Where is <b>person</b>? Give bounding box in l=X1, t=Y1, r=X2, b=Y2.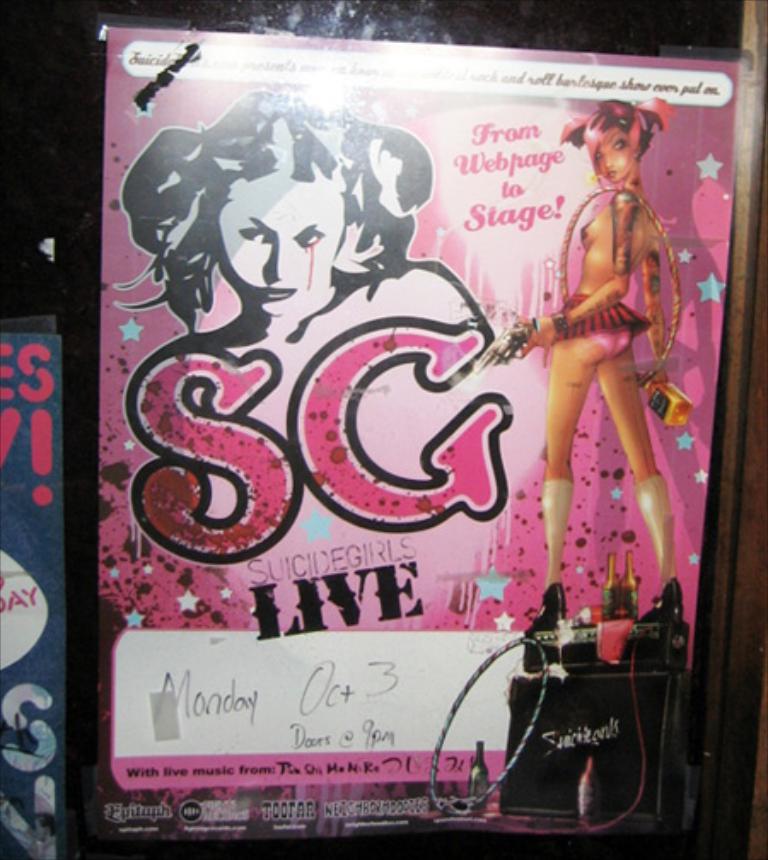
l=507, t=106, r=681, b=696.
